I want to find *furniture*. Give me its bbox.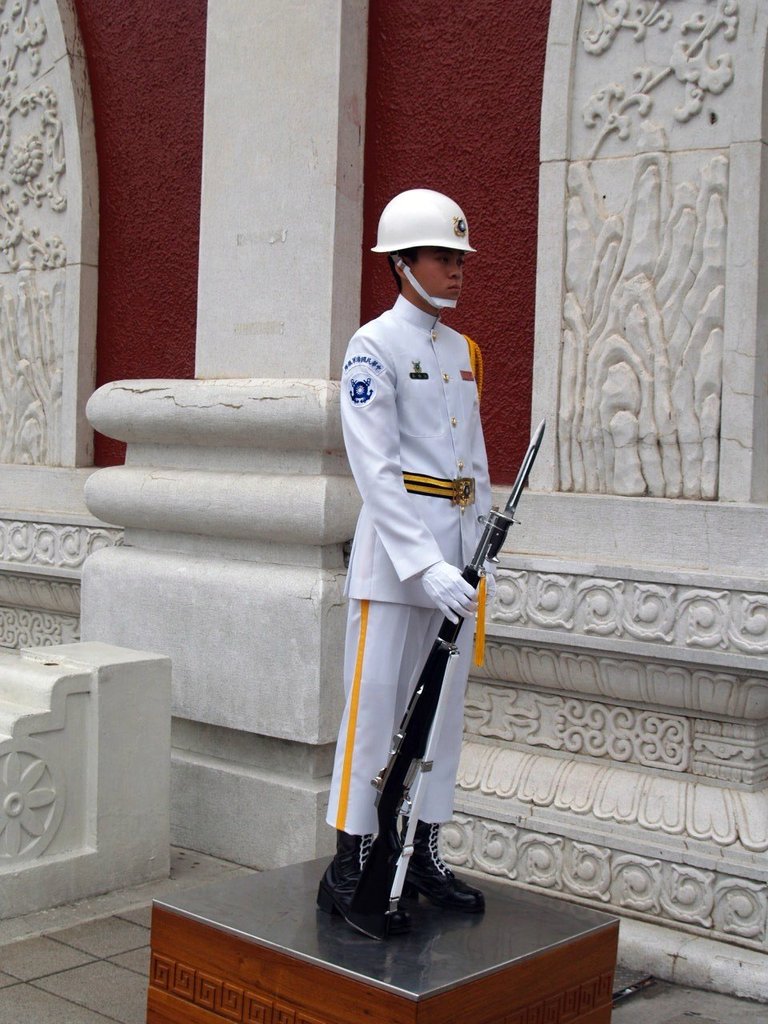
region(144, 846, 619, 1022).
